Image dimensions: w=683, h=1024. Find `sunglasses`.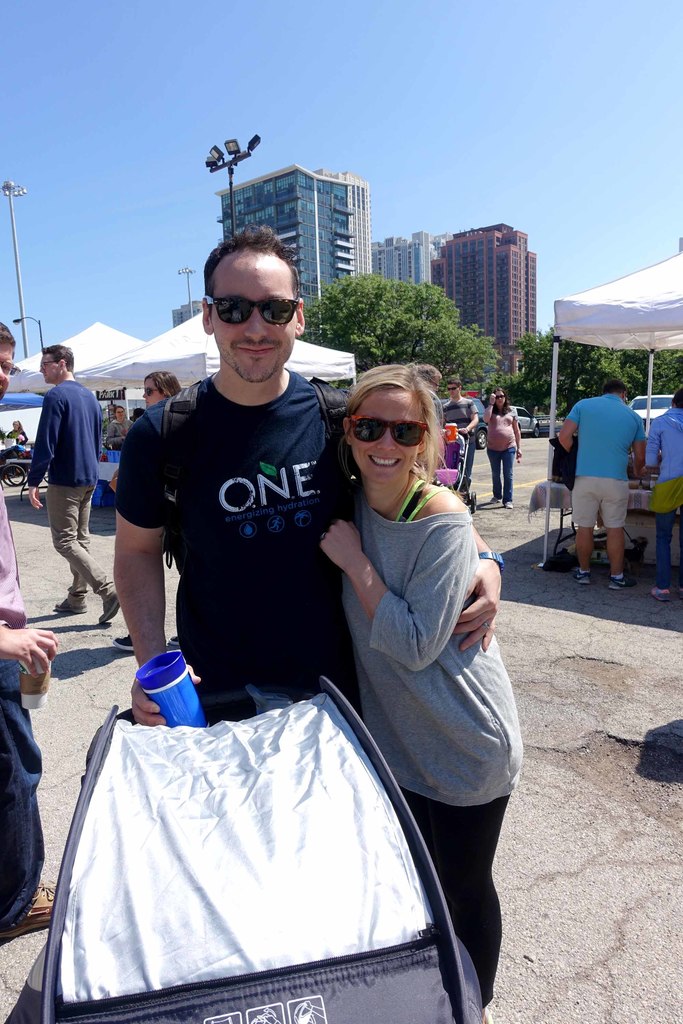
bbox=[493, 394, 506, 401].
